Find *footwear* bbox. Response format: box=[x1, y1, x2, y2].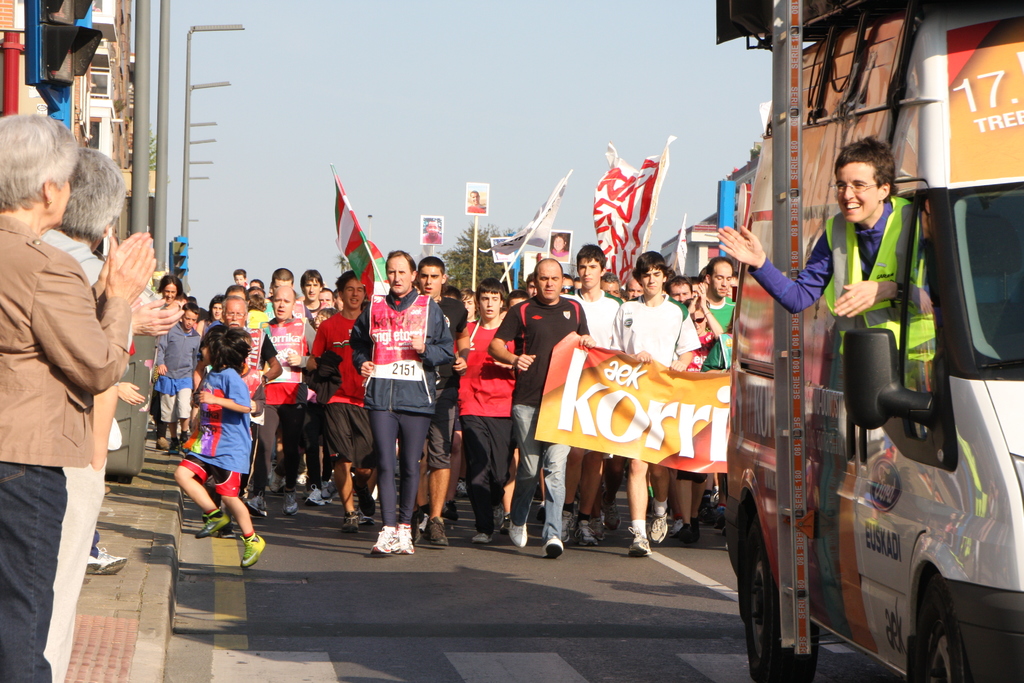
box=[87, 554, 100, 575].
